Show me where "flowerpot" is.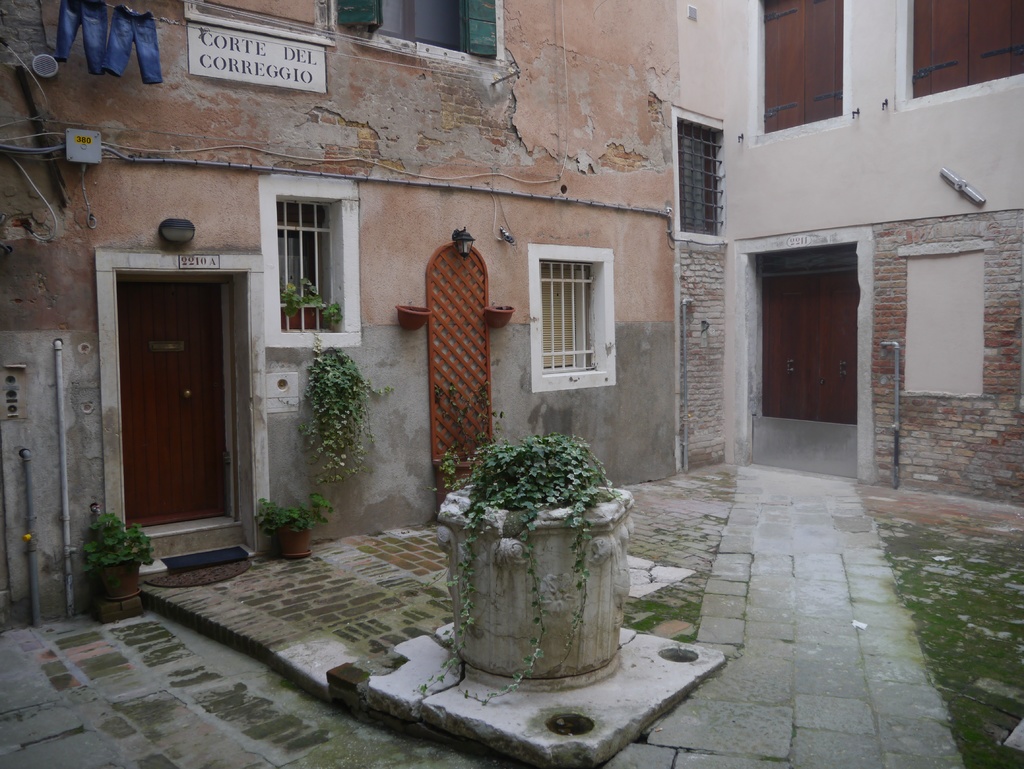
"flowerpot" is at x1=277 y1=304 x2=329 y2=331.
